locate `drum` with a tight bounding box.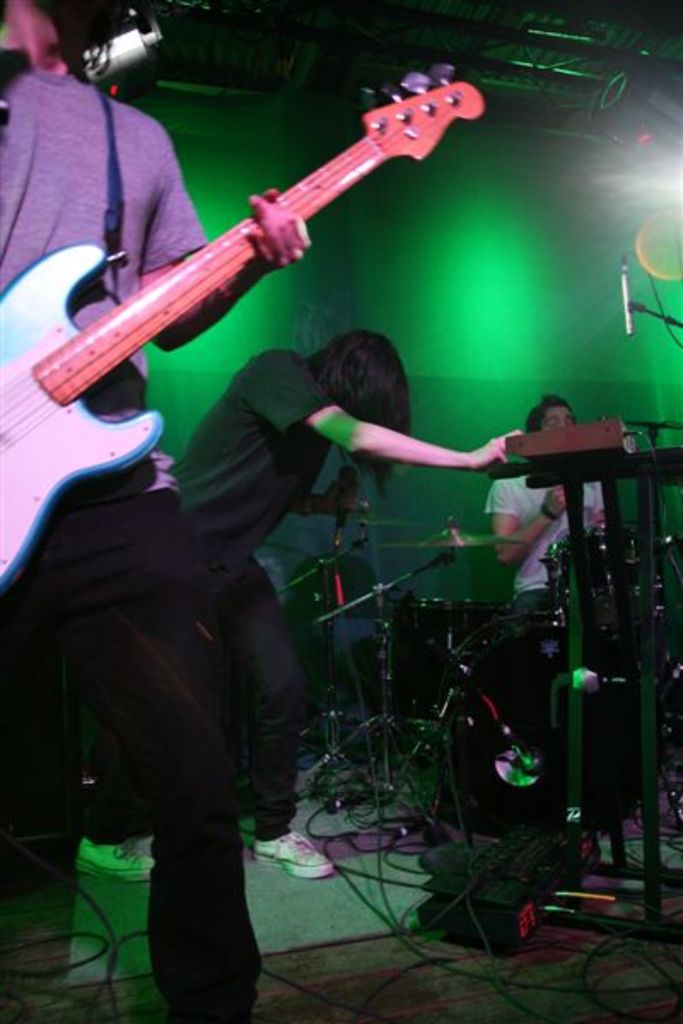
locate(446, 608, 652, 840).
